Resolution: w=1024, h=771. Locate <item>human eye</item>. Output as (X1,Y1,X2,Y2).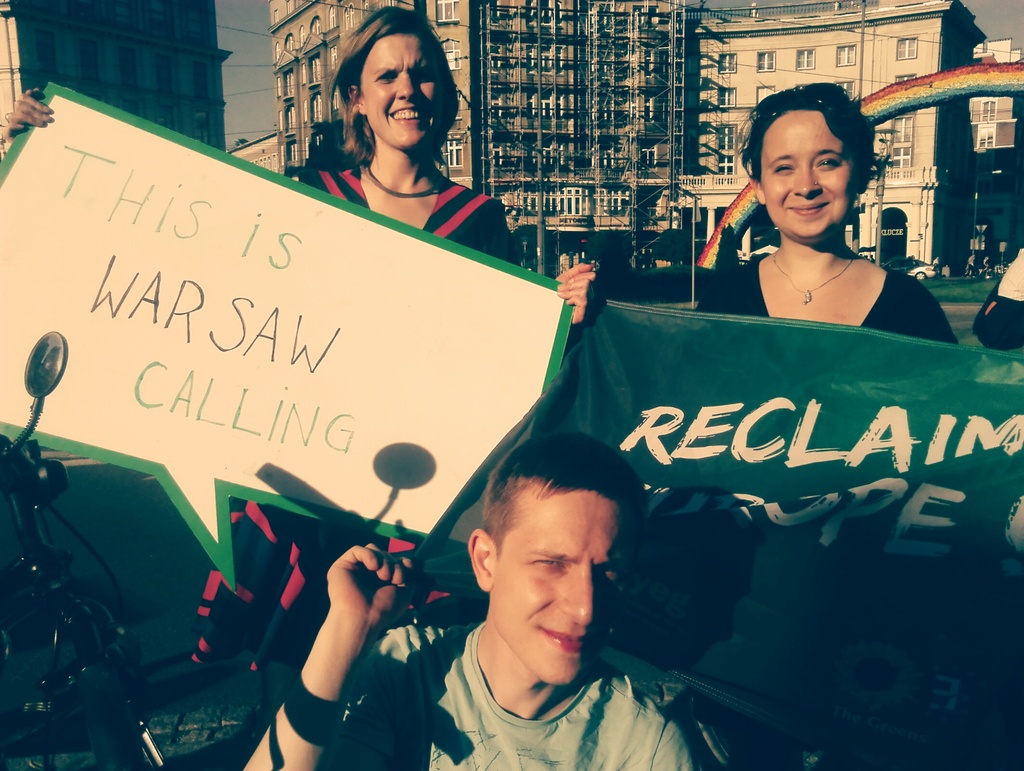
(532,555,564,570).
